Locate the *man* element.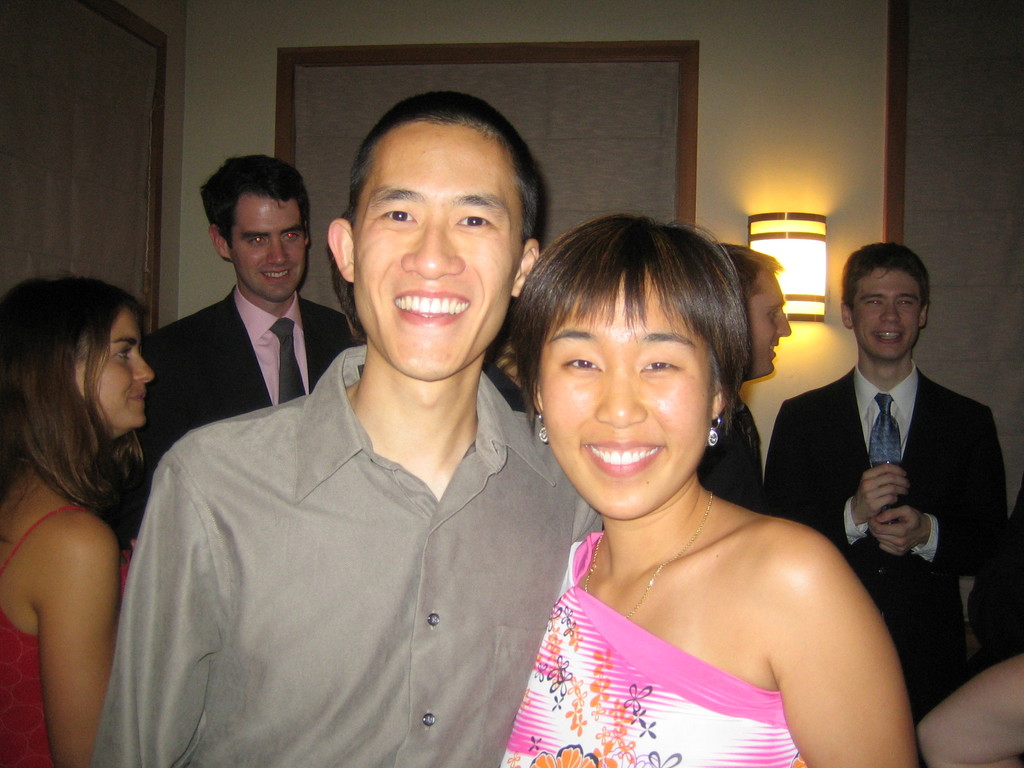
Element bbox: (left=691, top=241, right=793, bottom=511).
